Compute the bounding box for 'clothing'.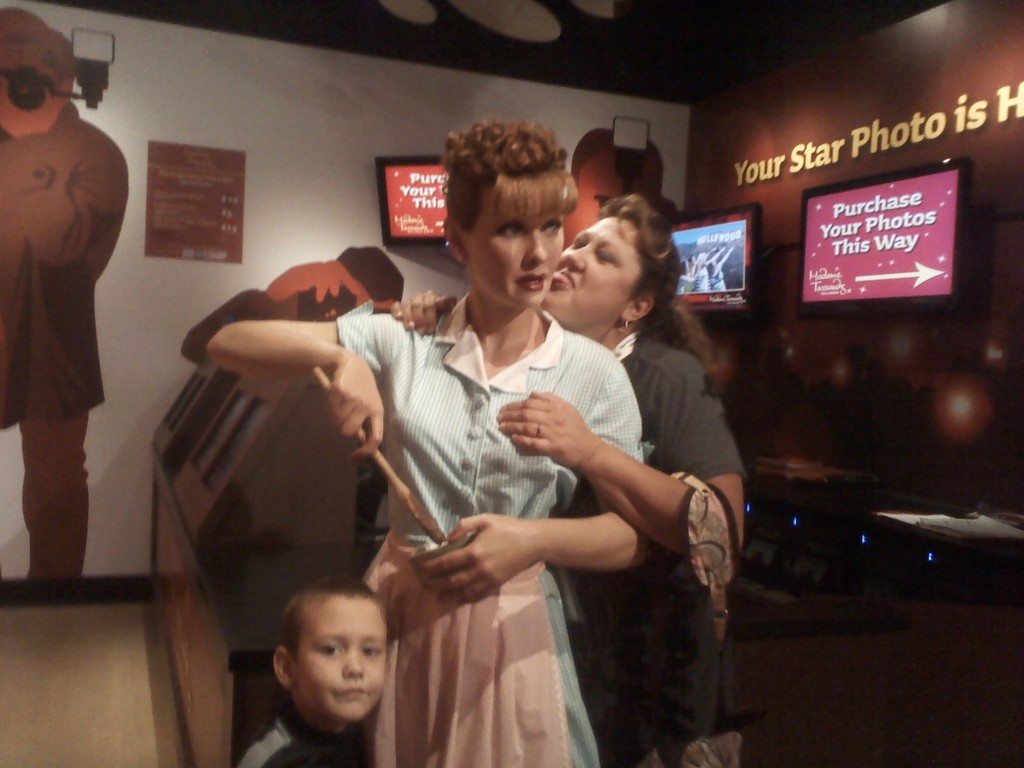
340, 279, 637, 743.
